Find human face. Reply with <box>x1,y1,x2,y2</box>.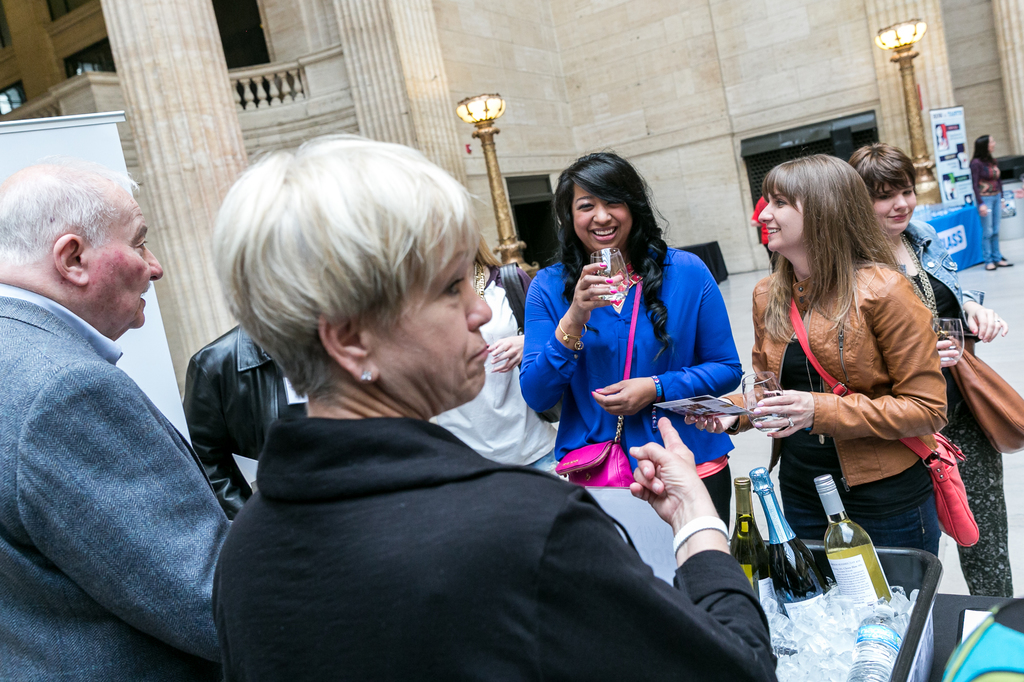
<box>761,188,804,254</box>.
